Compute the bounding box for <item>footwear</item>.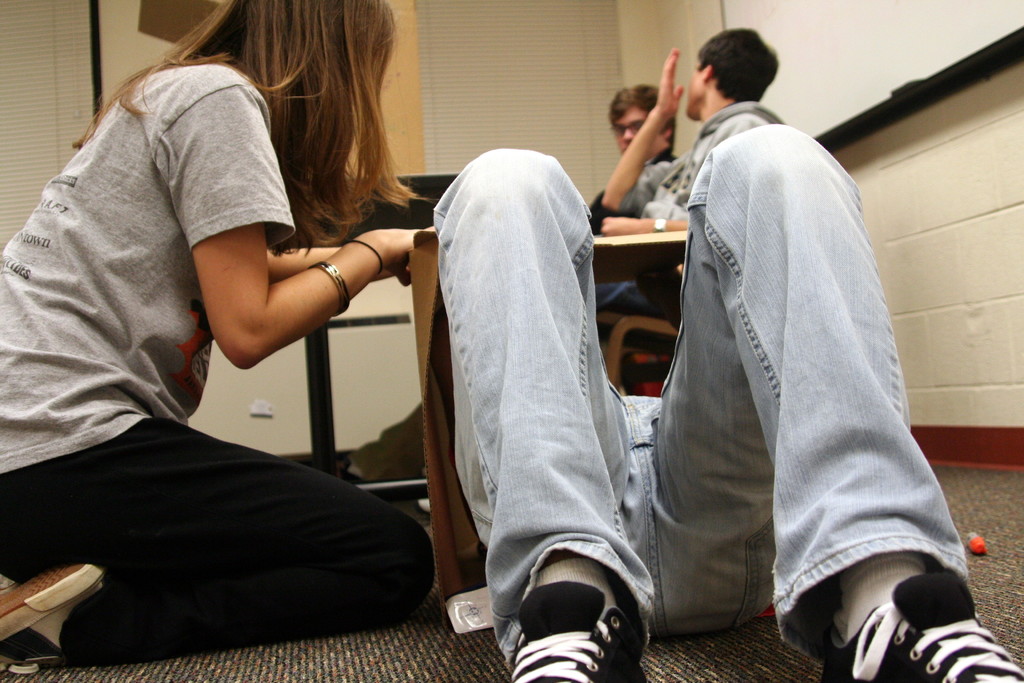
bbox=[509, 573, 648, 682].
